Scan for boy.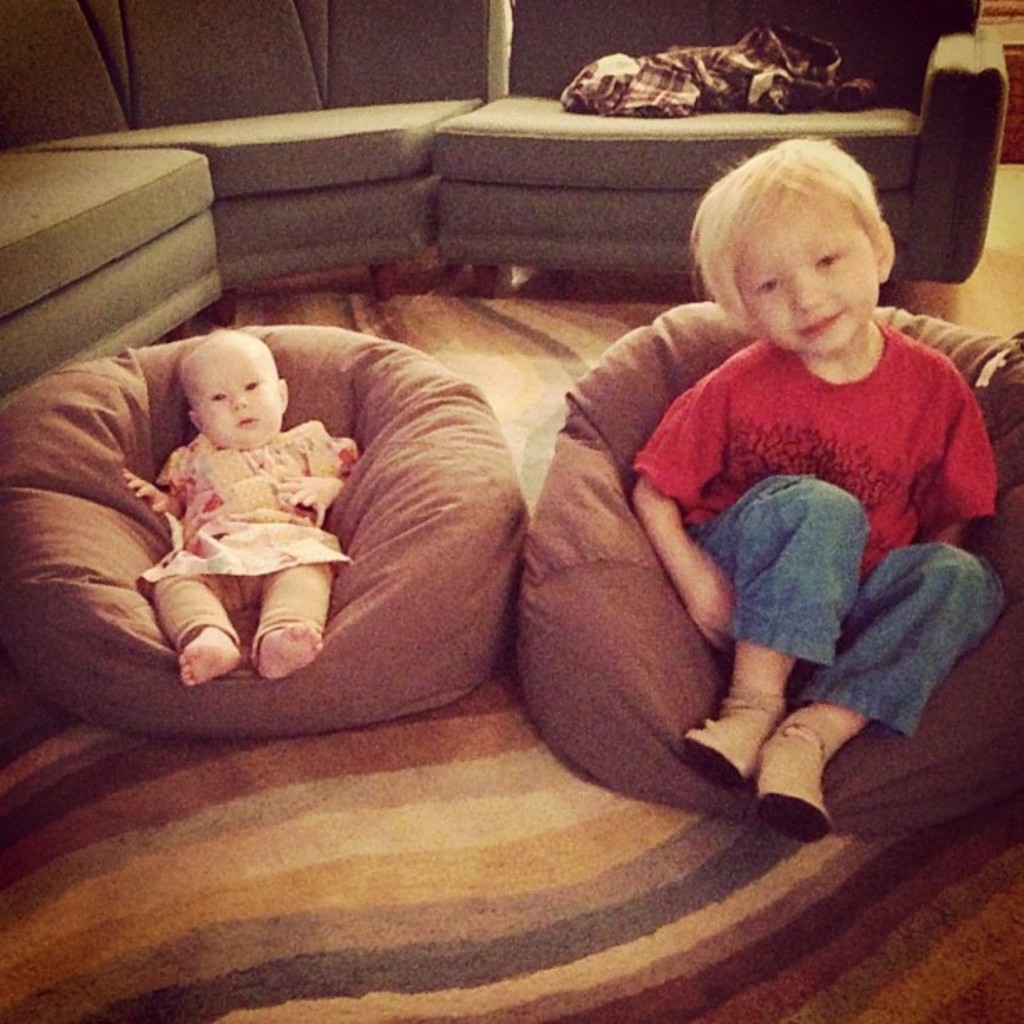
Scan result: left=632, top=127, right=1011, bottom=847.
